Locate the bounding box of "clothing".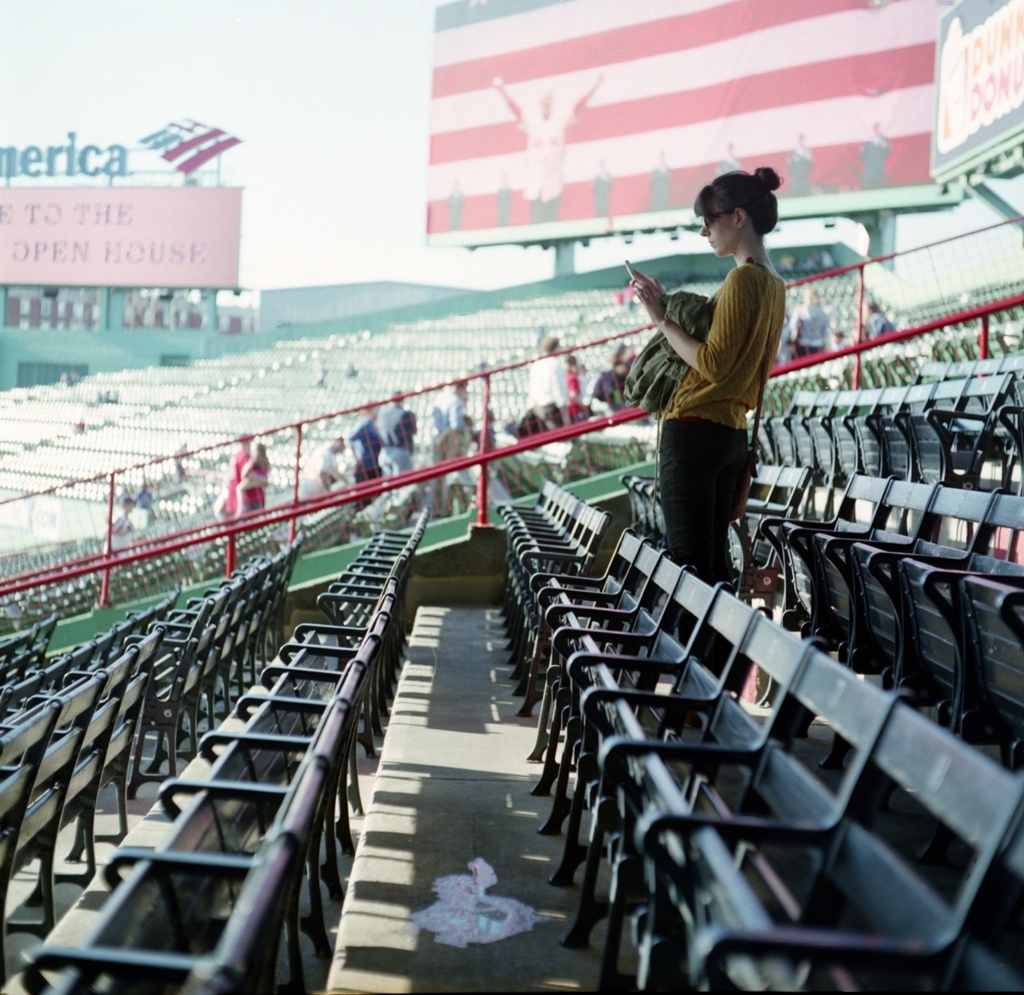
Bounding box: left=97, top=501, right=151, bottom=545.
